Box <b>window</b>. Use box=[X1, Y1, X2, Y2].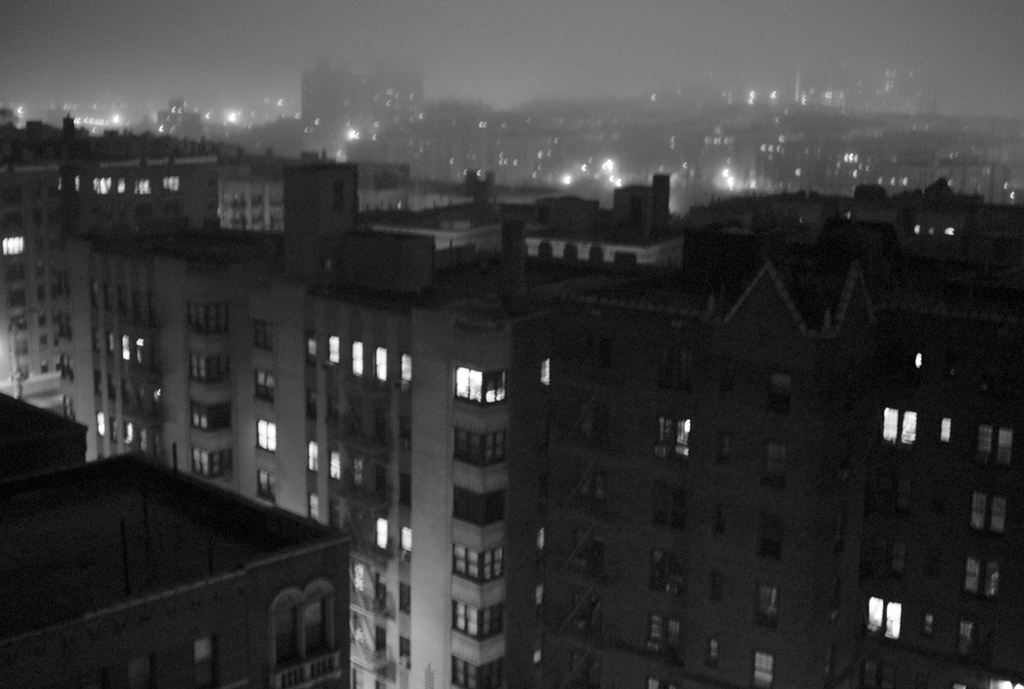
box=[399, 581, 412, 620].
